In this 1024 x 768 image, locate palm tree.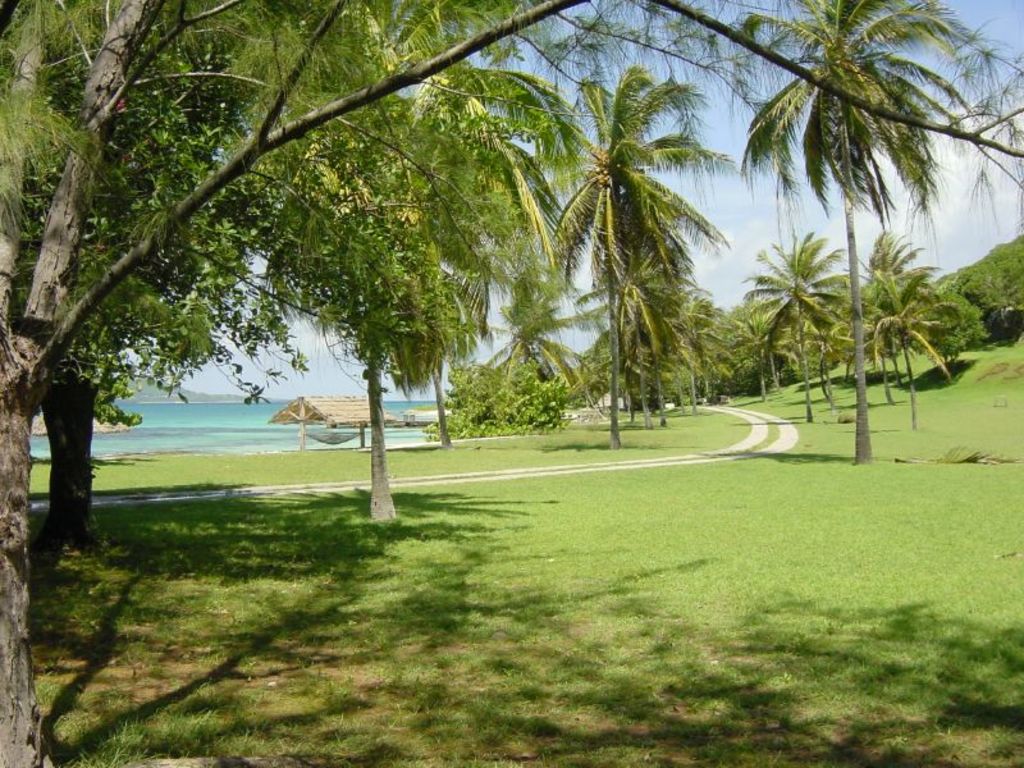
Bounding box: {"x1": 525, "y1": 59, "x2": 746, "y2": 444}.
